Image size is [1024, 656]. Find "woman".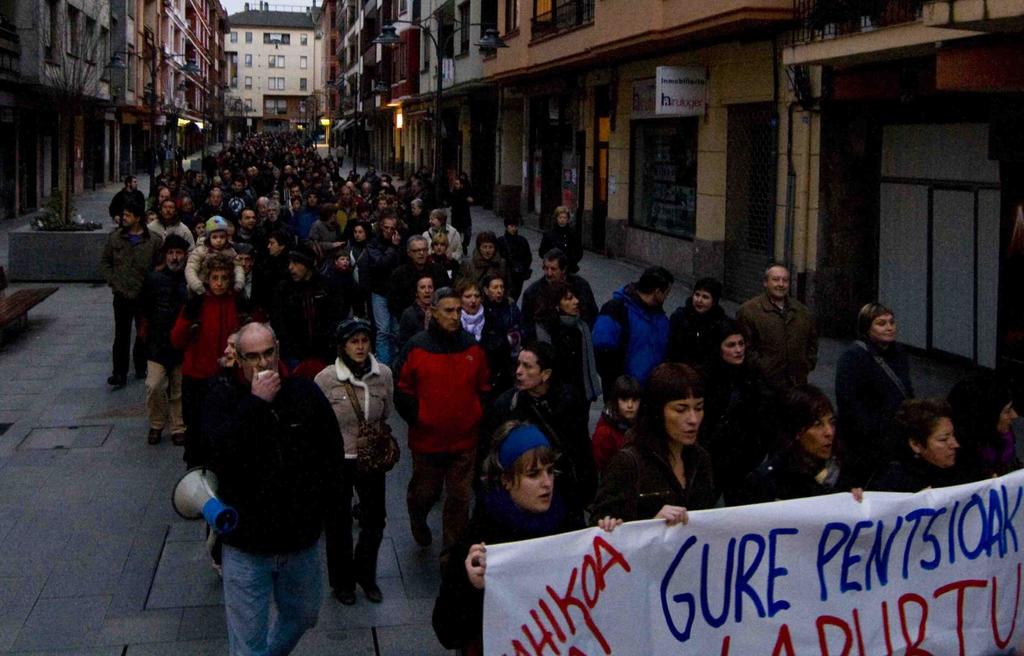
<region>528, 201, 579, 275</region>.
